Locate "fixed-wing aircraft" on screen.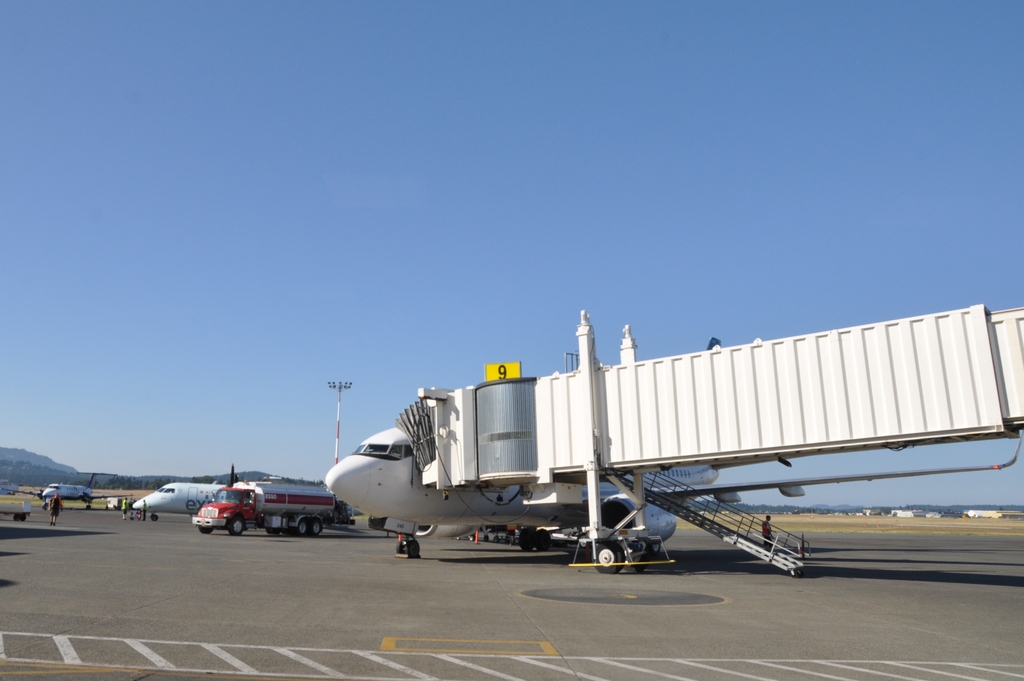
On screen at <bbox>134, 480, 230, 525</bbox>.
